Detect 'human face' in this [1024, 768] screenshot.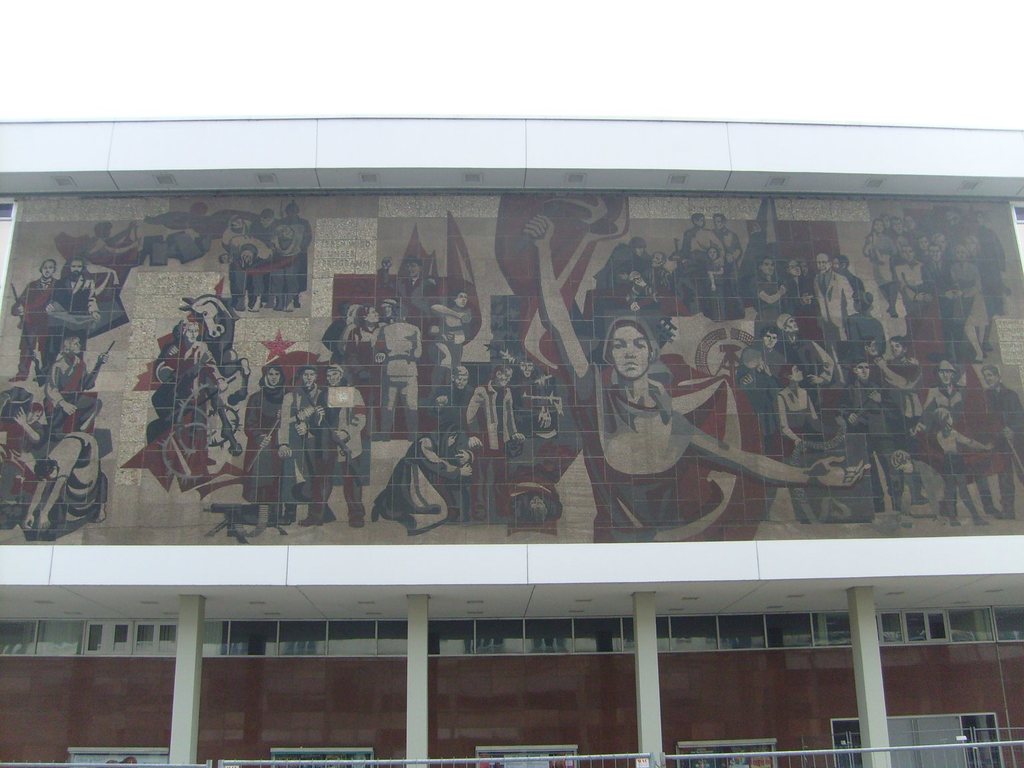
Detection: l=783, t=316, r=799, b=333.
